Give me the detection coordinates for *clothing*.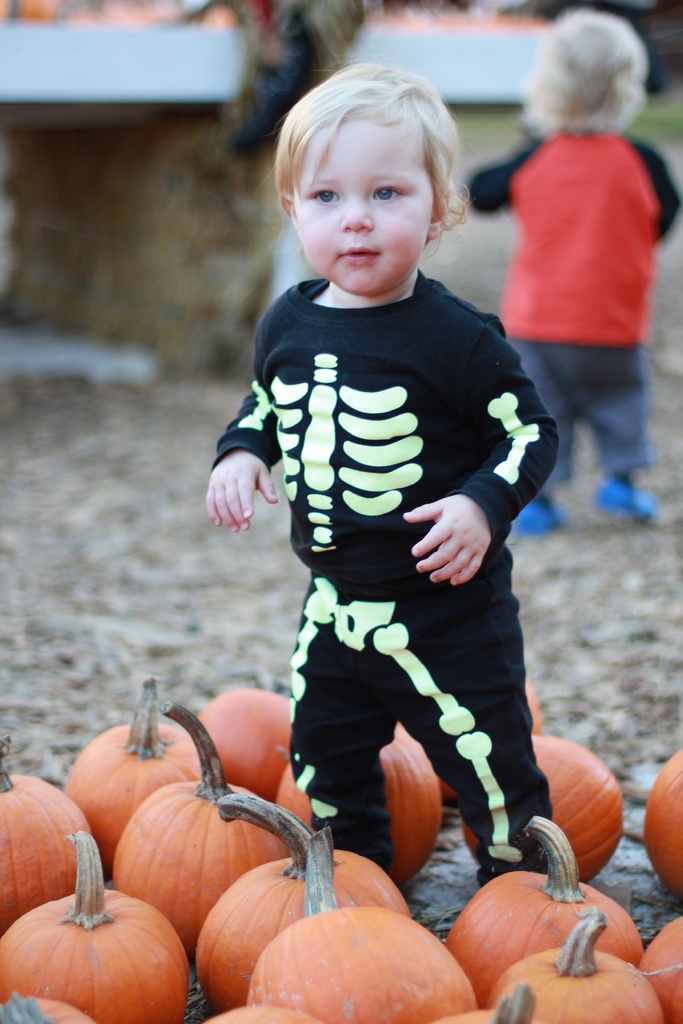
[left=201, top=273, right=572, bottom=879].
